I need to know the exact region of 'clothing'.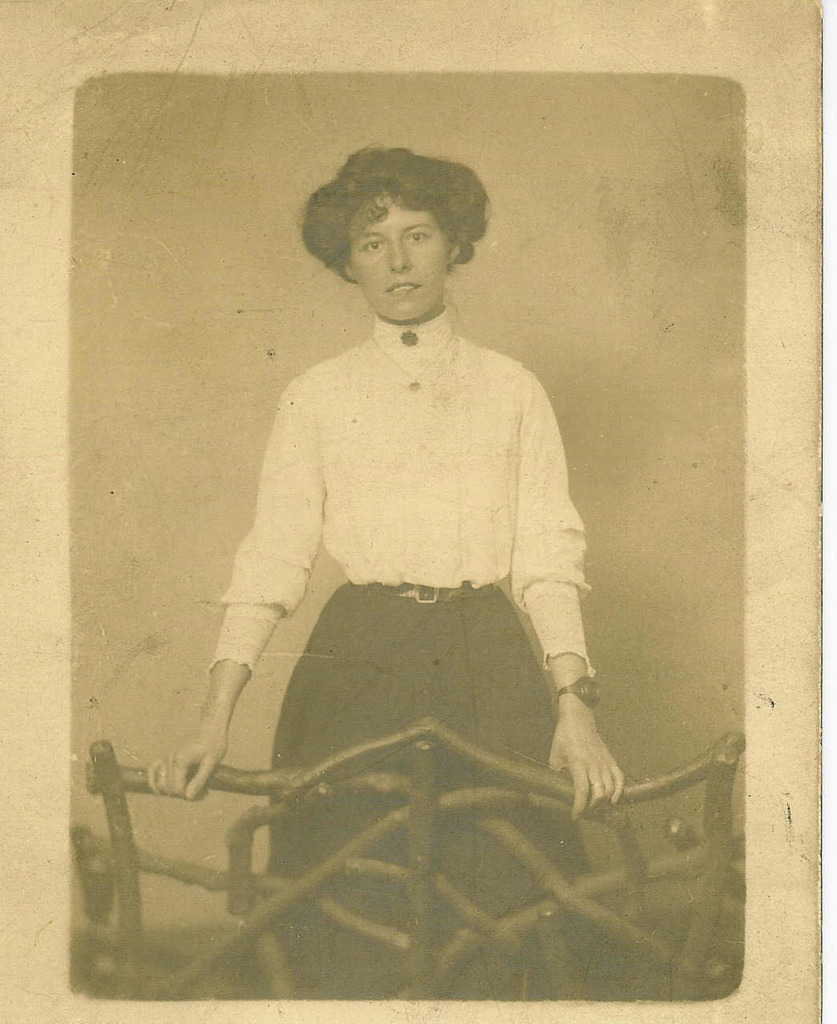
Region: <region>202, 231, 600, 792</region>.
